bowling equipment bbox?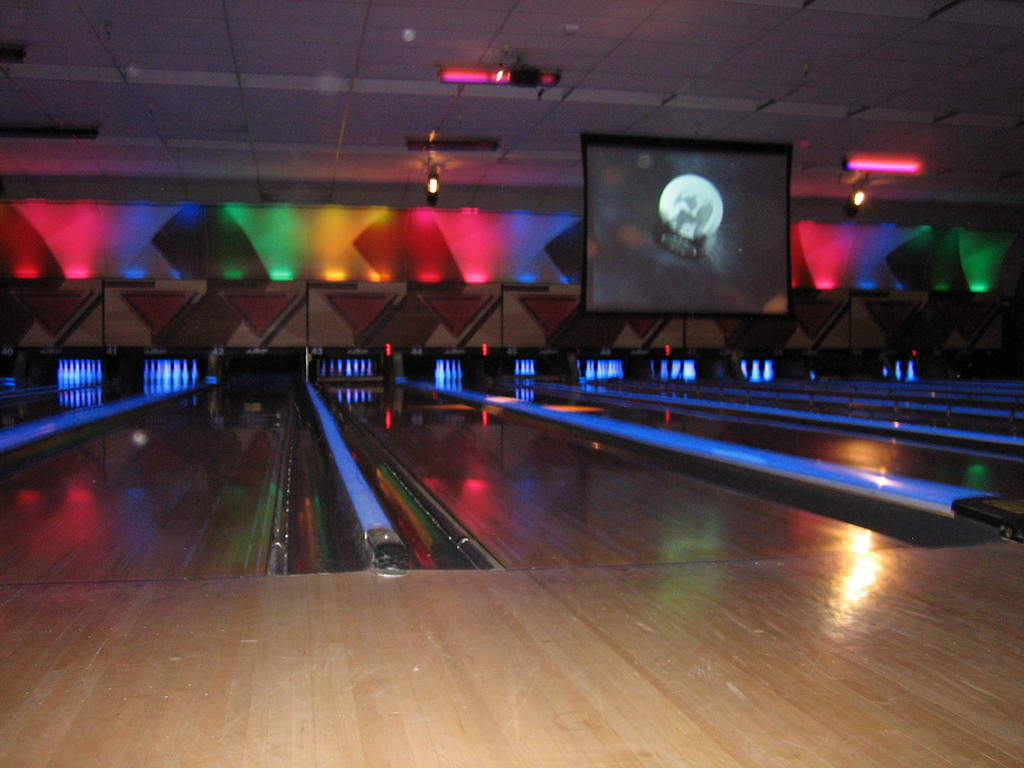
x1=751, y1=360, x2=765, y2=383
